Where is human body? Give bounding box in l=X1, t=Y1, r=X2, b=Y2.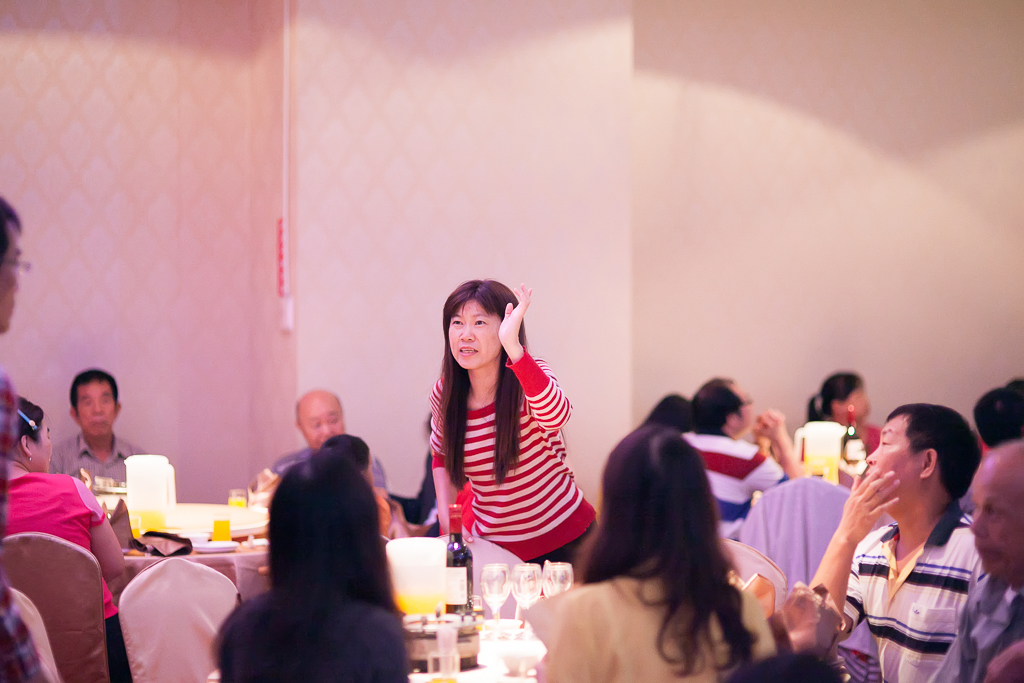
l=0, t=391, r=113, b=671.
